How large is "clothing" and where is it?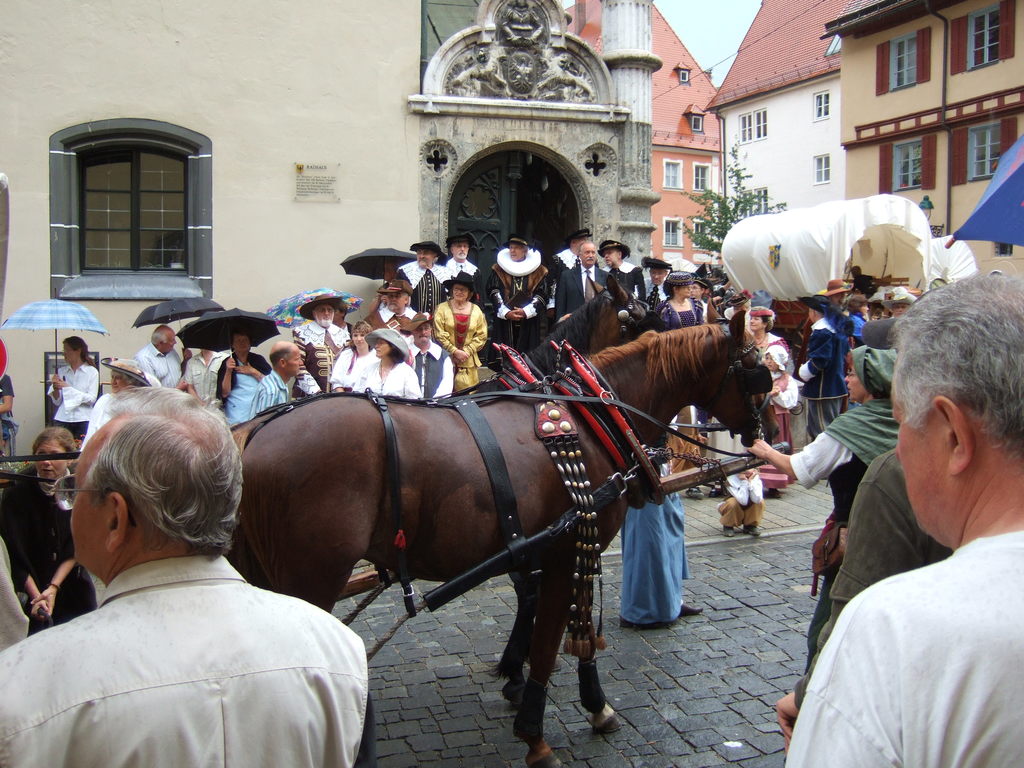
Bounding box: region(139, 346, 185, 394).
